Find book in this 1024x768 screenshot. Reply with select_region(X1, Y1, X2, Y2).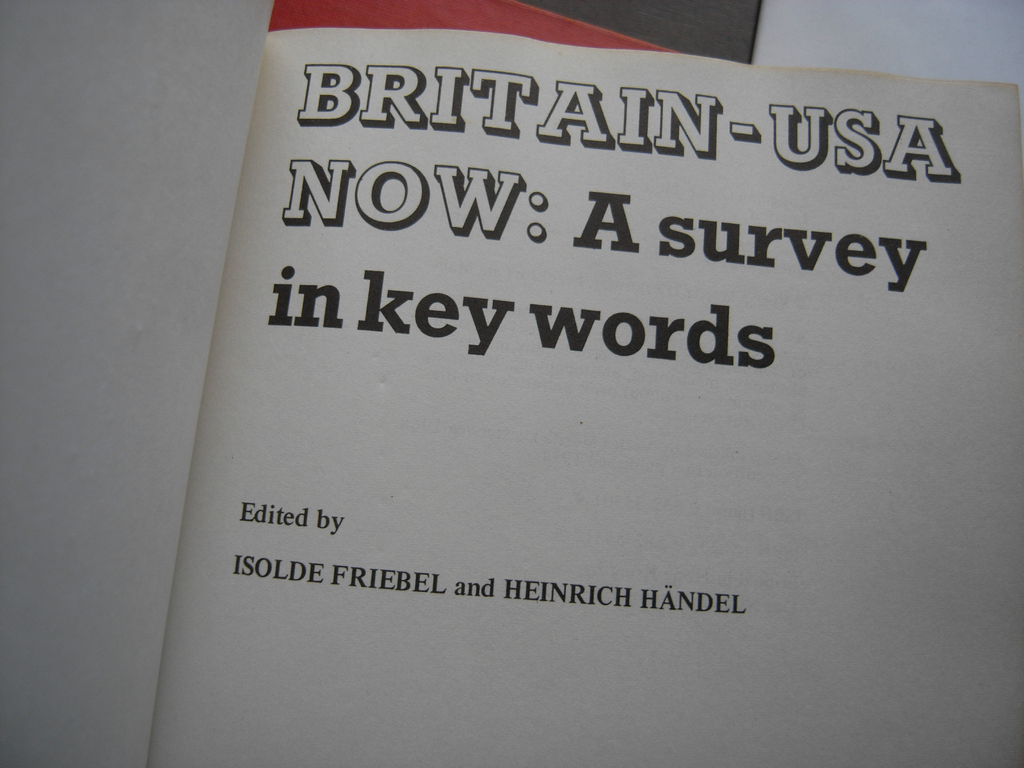
select_region(129, 1, 1009, 744).
